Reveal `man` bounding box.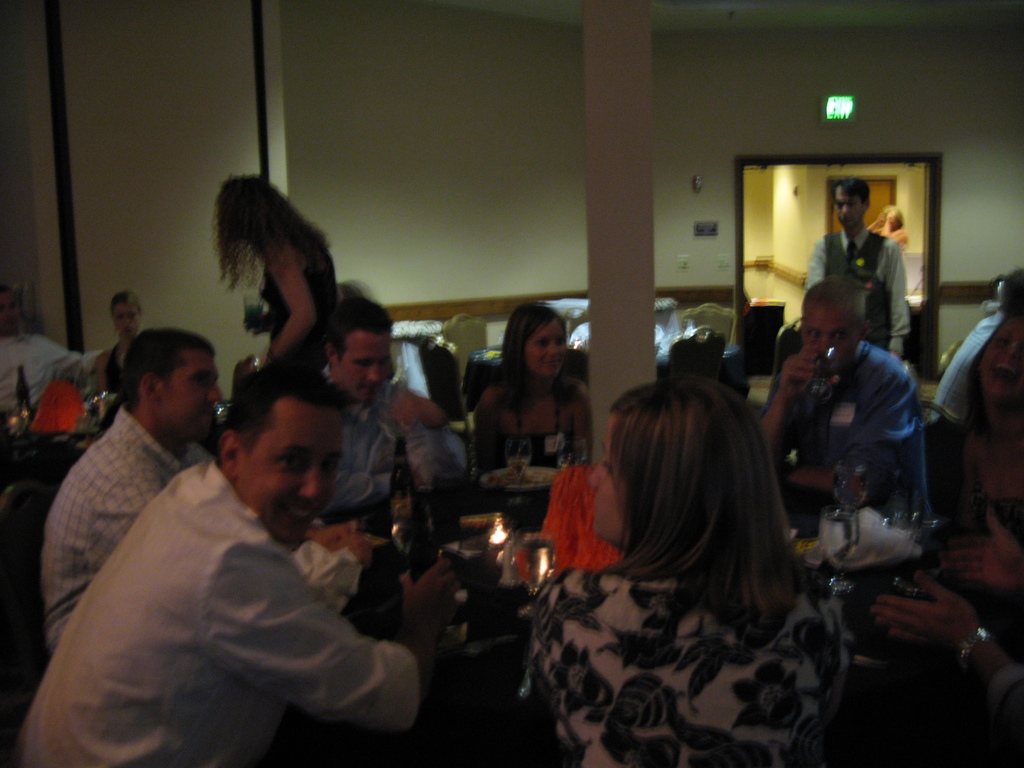
Revealed: (310, 295, 452, 542).
